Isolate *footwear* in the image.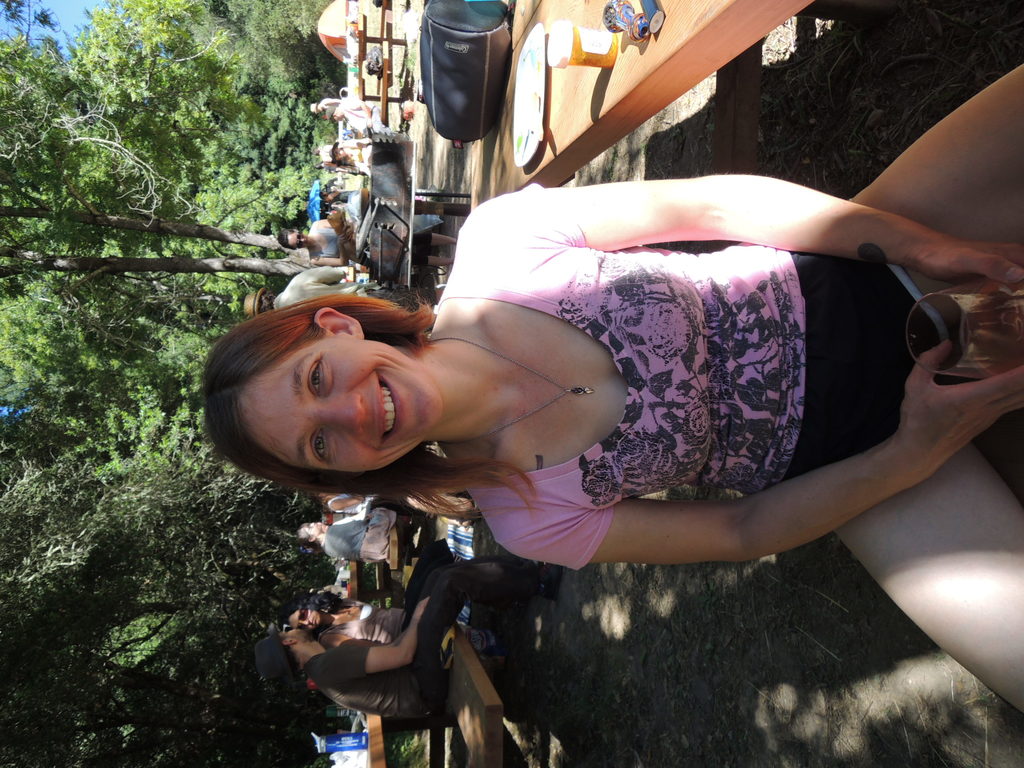
Isolated region: bbox=[536, 563, 561, 600].
